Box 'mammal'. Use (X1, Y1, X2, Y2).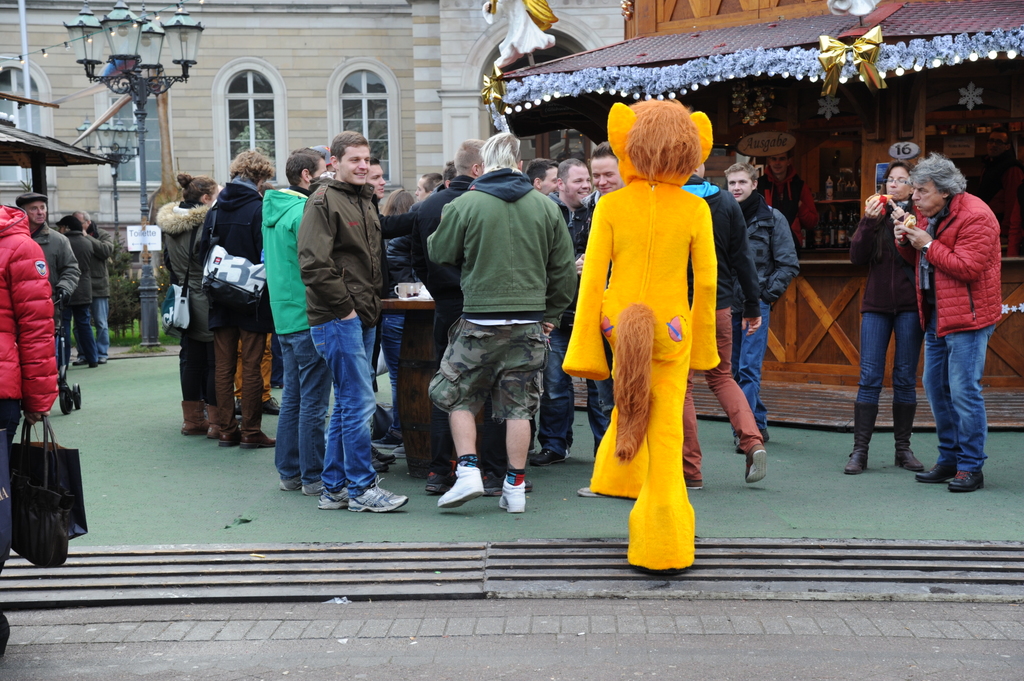
(426, 133, 583, 511).
